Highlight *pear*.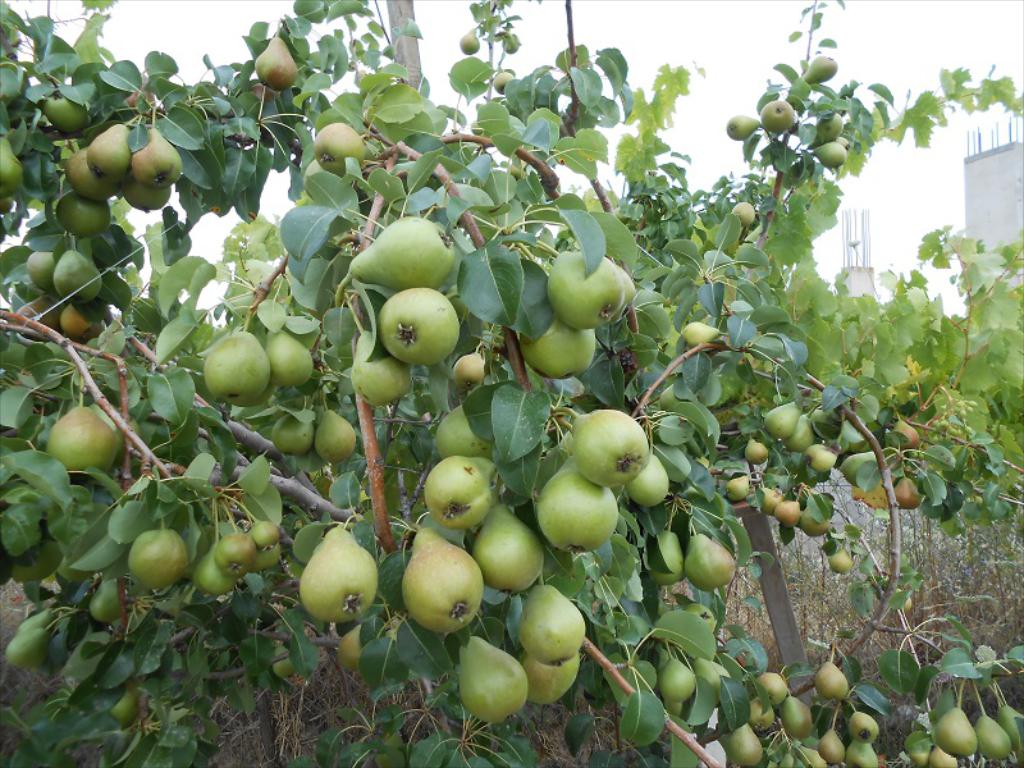
Highlighted region: rect(535, 452, 617, 553).
